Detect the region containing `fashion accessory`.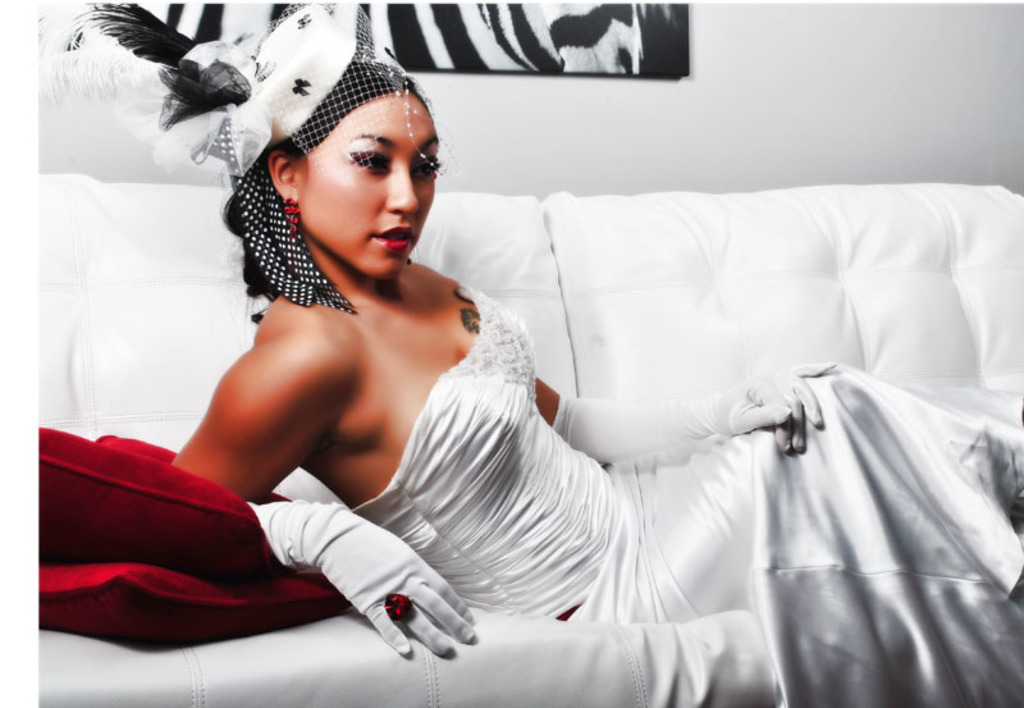
detection(385, 591, 419, 627).
